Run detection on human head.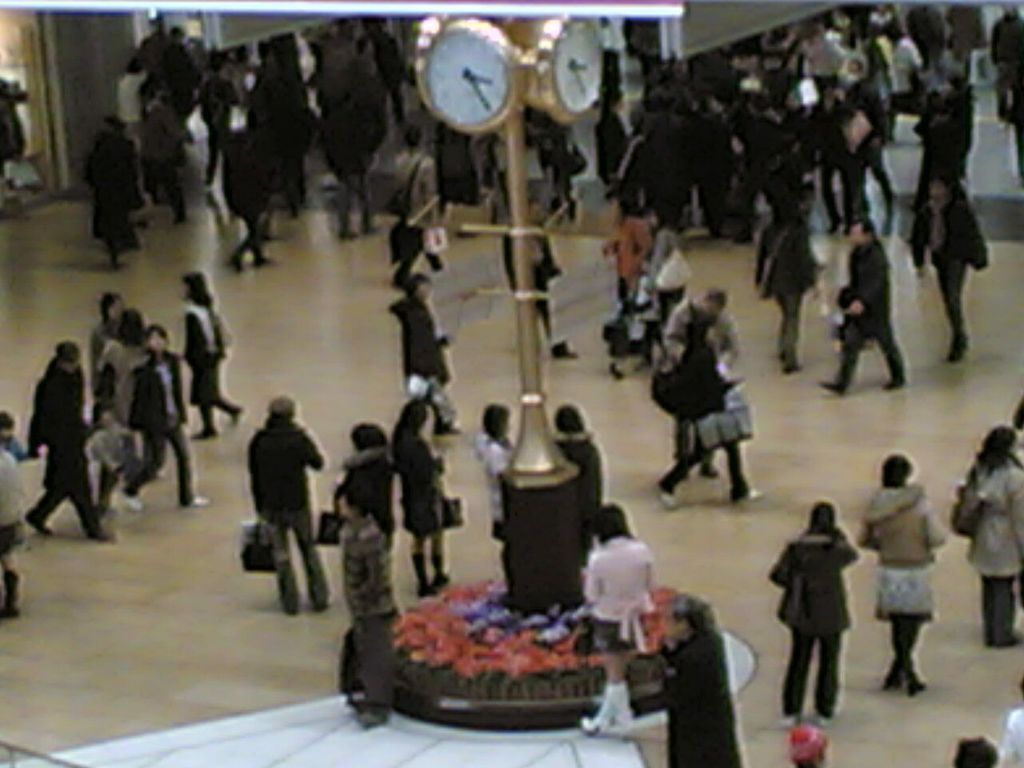
Result: (609, 188, 644, 220).
